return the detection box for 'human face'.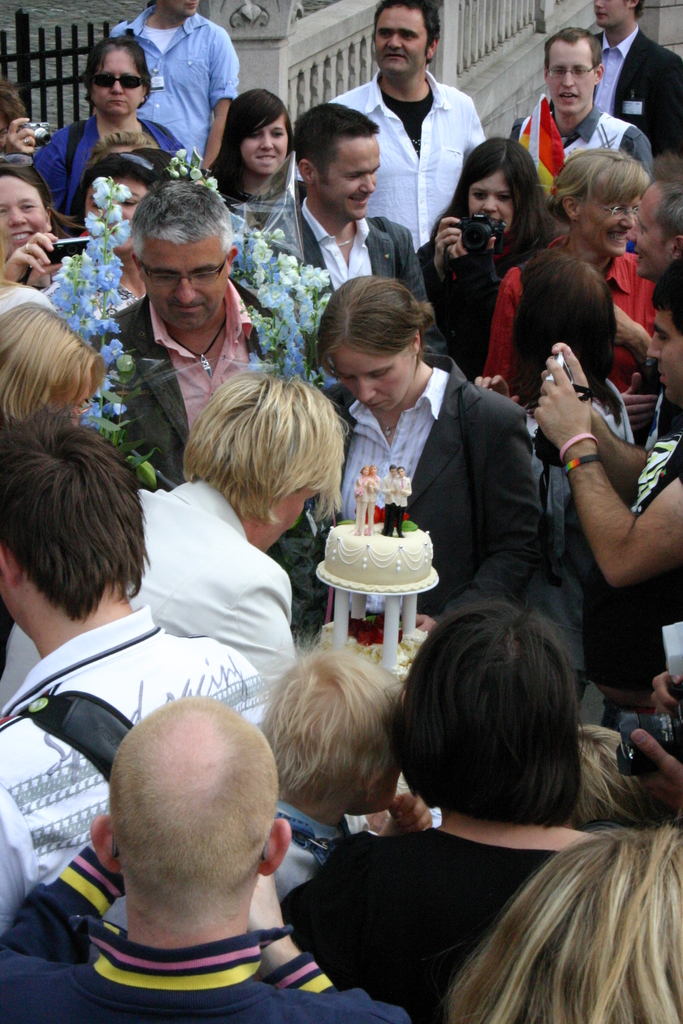
{"x1": 397, "y1": 465, "x2": 402, "y2": 477}.
